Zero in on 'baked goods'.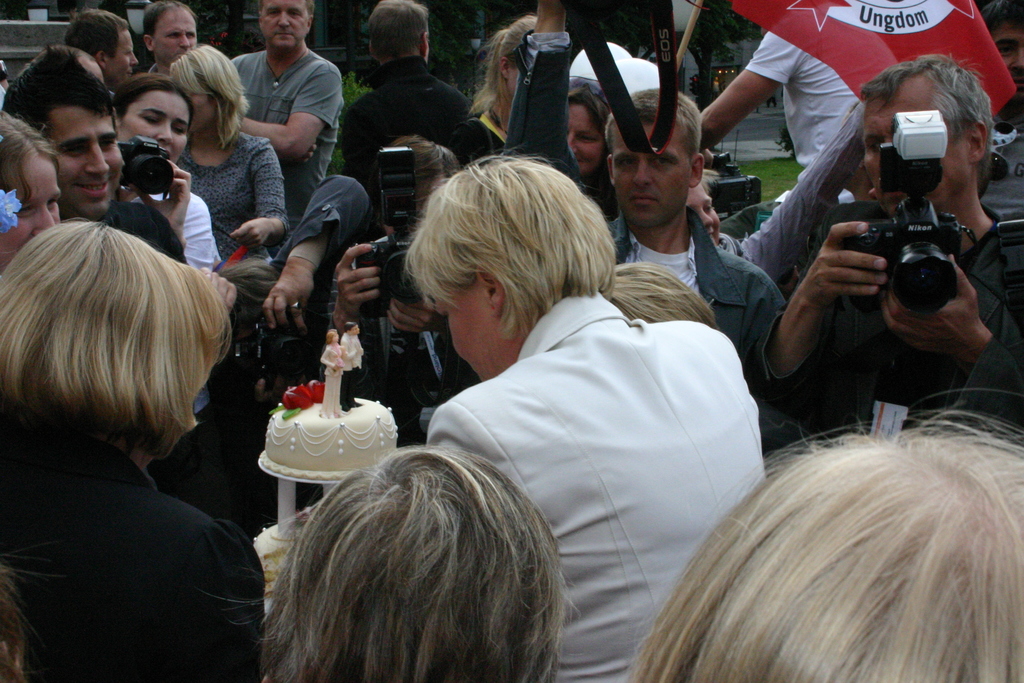
Zeroed in: crop(252, 512, 305, 600).
